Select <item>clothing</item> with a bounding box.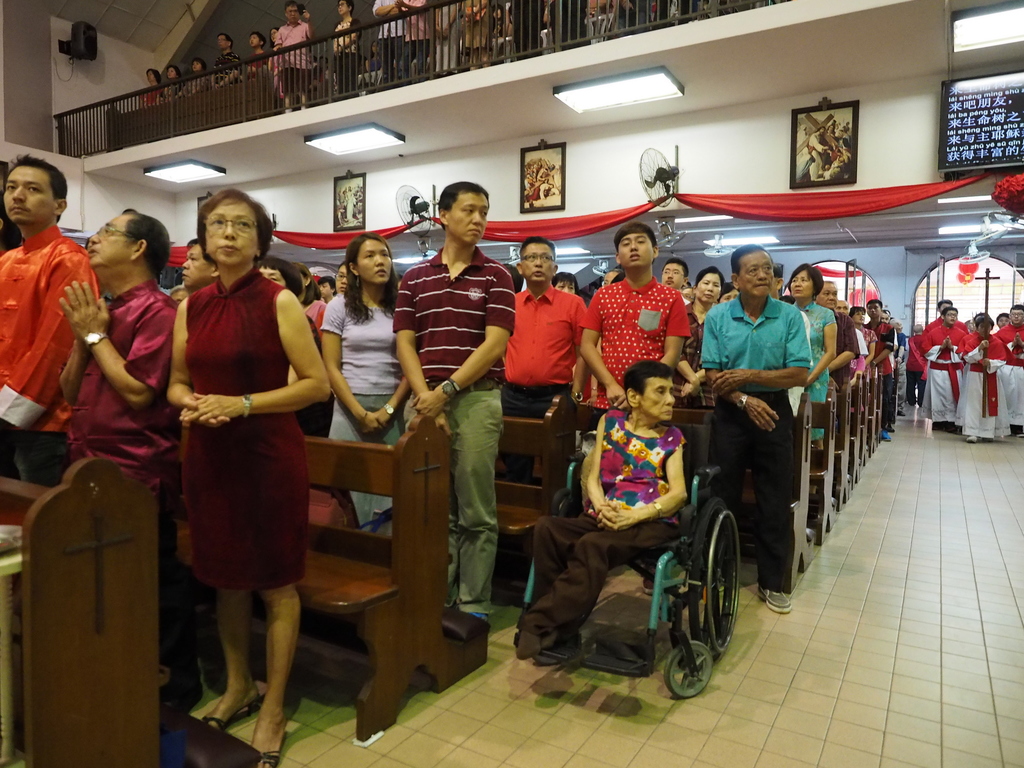
x1=569 y1=261 x2=696 y2=413.
